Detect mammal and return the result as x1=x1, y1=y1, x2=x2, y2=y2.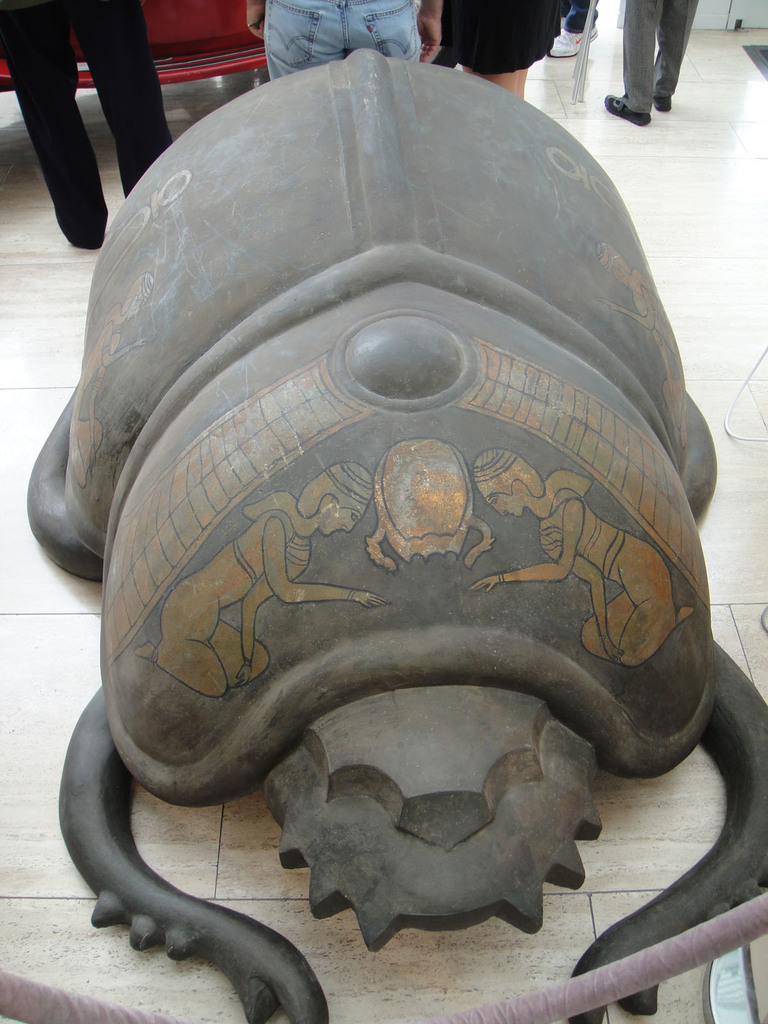
x1=31, y1=61, x2=735, y2=1023.
